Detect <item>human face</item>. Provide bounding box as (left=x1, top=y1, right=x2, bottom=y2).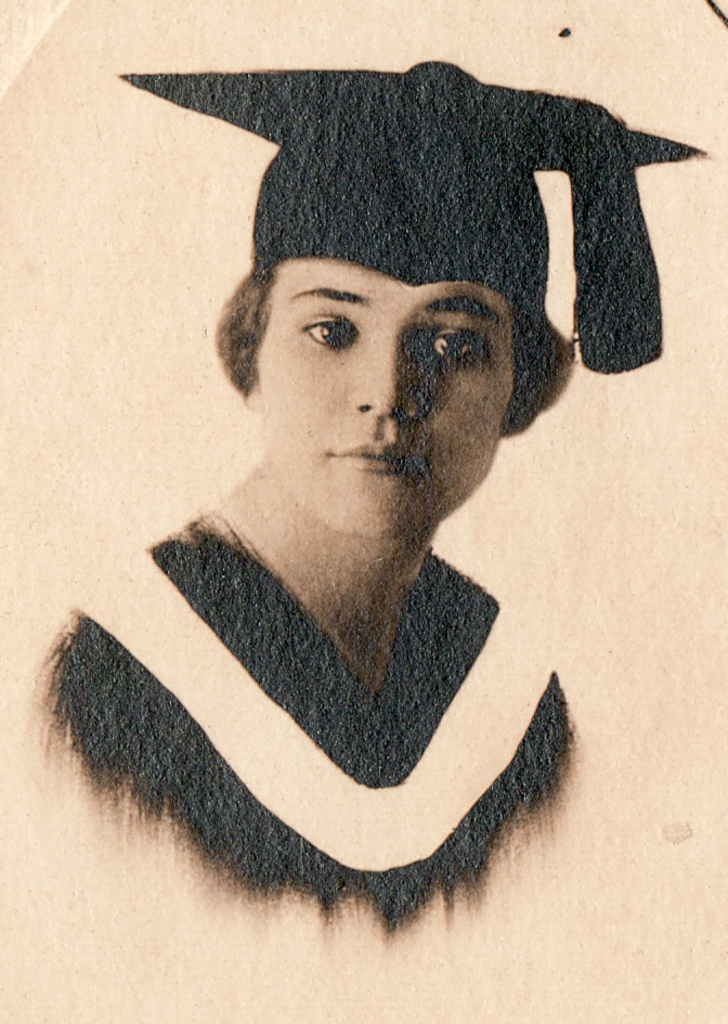
(left=257, top=260, right=513, bottom=535).
